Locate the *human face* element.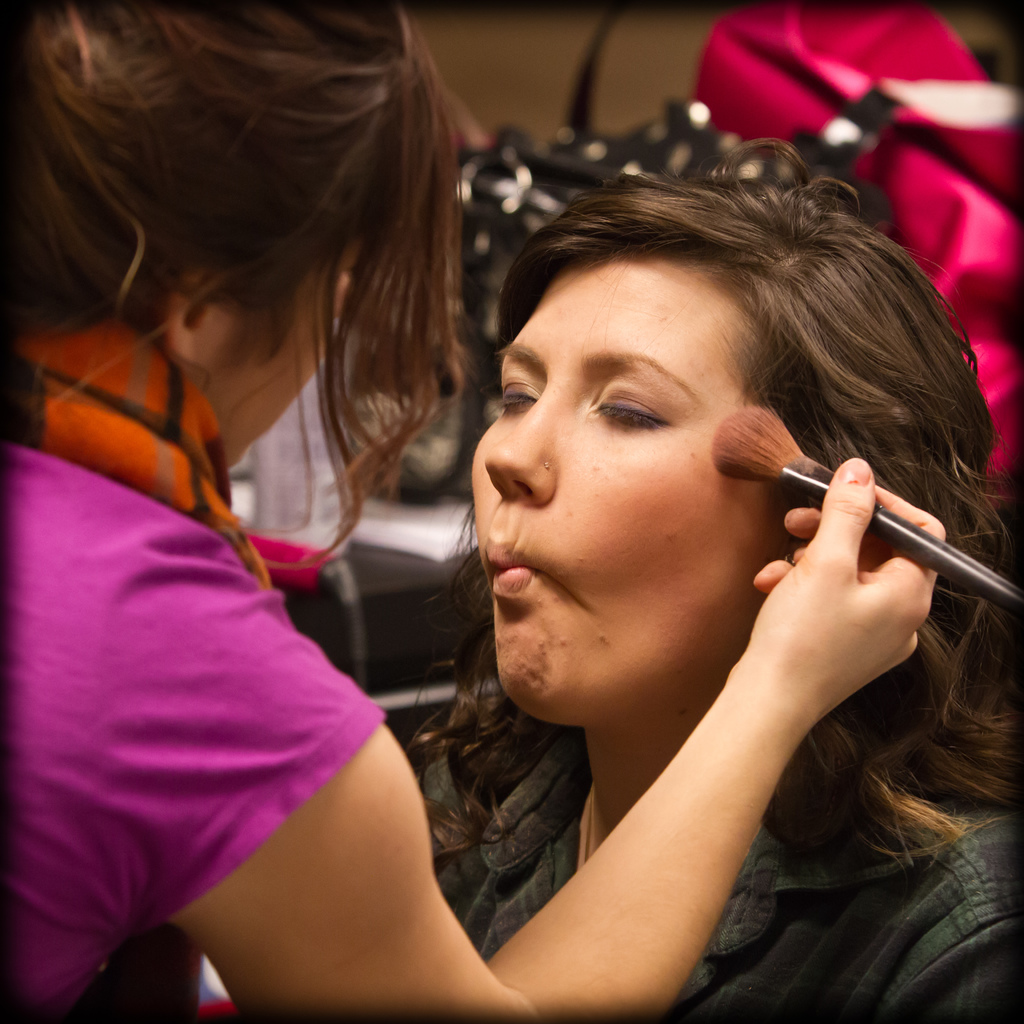
Element bbox: box(461, 266, 783, 714).
